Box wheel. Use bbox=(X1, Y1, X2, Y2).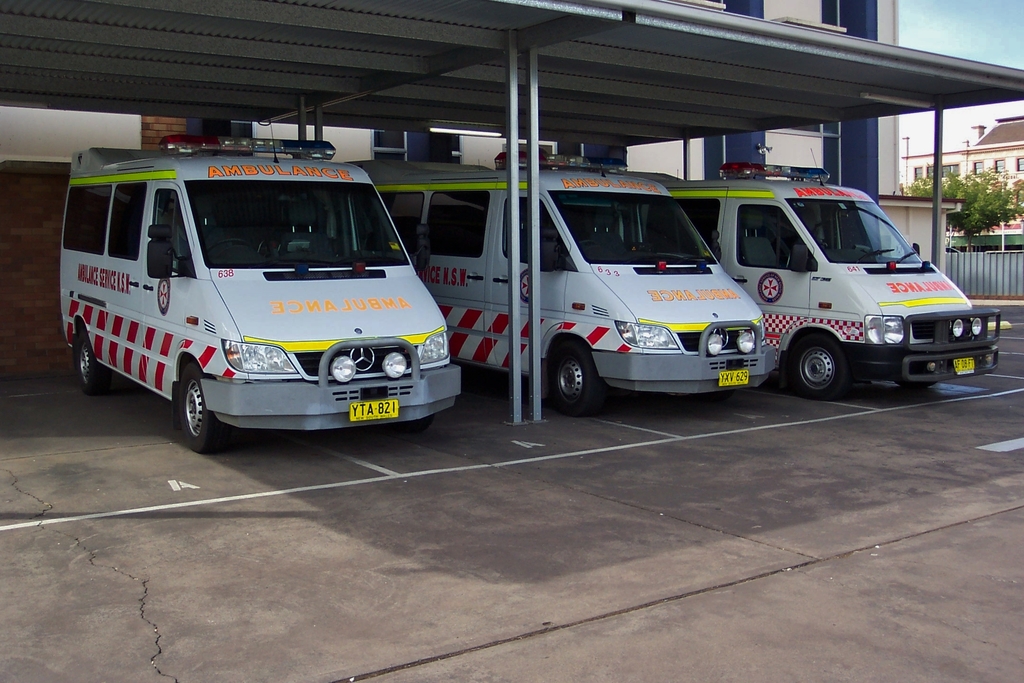
bbox=(156, 360, 218, 446).
